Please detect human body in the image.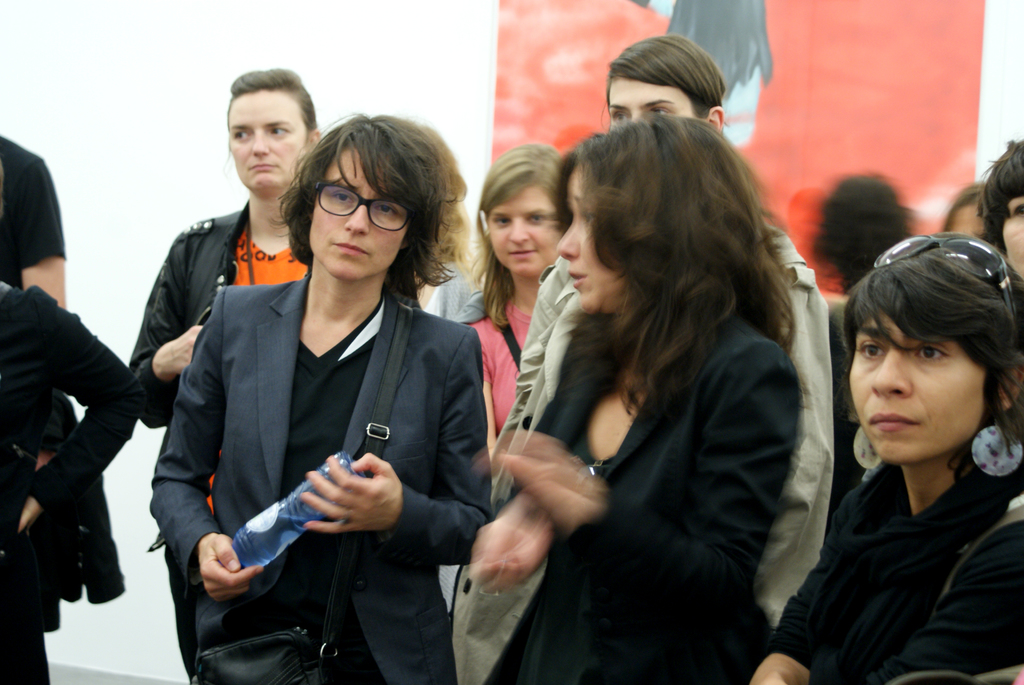
778, 253, 1022, 684.
